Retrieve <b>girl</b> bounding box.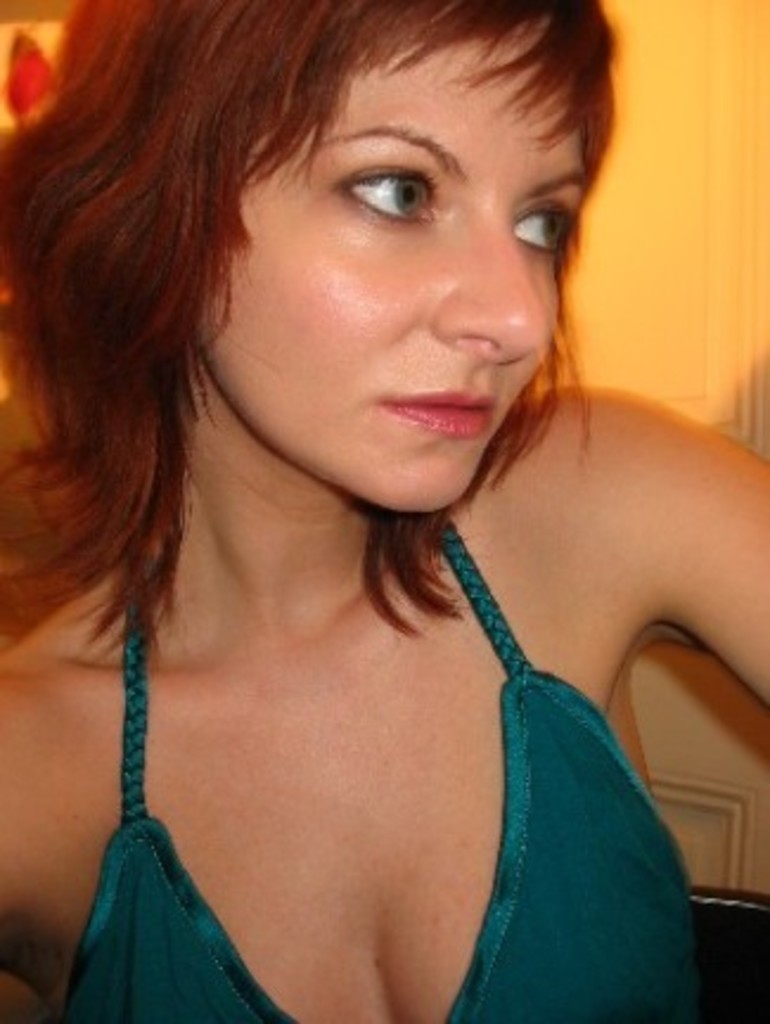
Bounding box: [0, 0, 768, 1022].
